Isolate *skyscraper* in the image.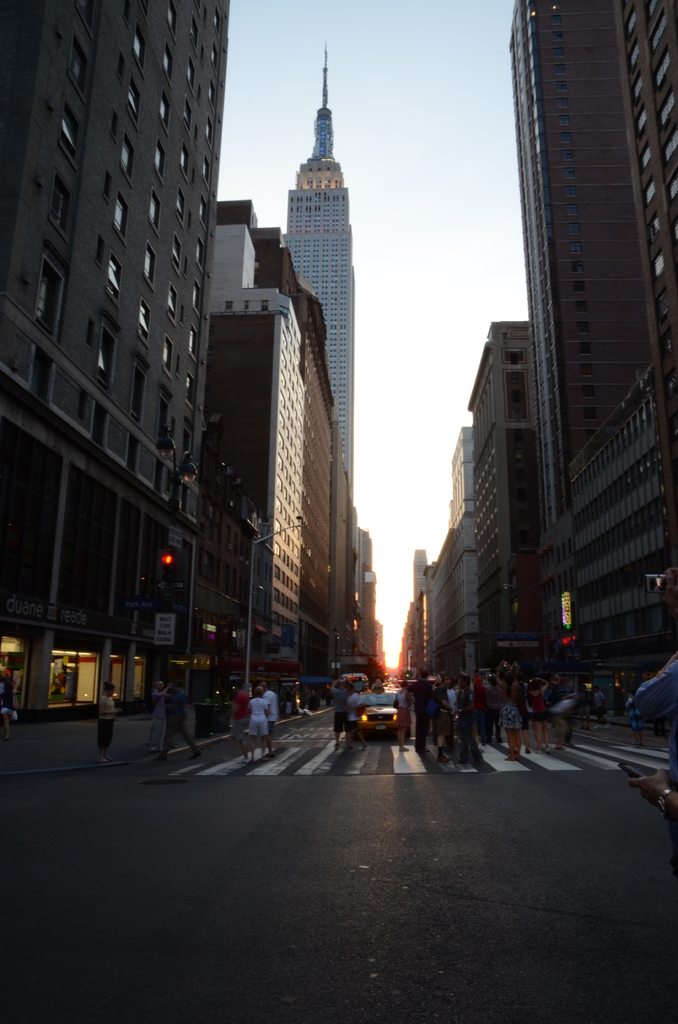
Isolated region: <box>0,0,227,719</box>.
